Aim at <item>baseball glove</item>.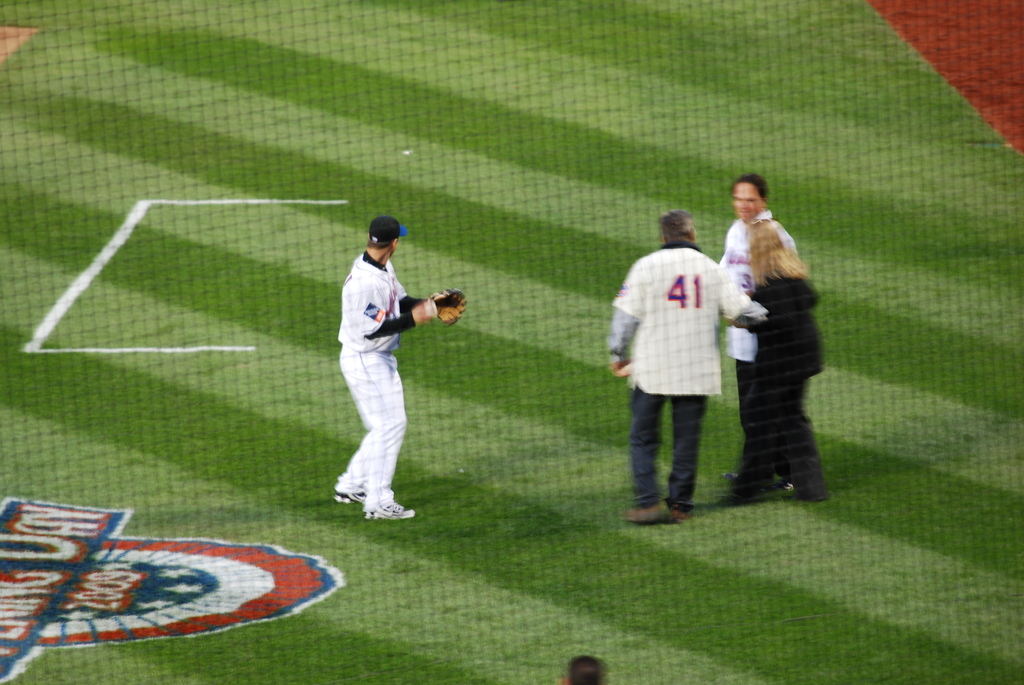
Aimed at box=[430, 285, 468, 326].
